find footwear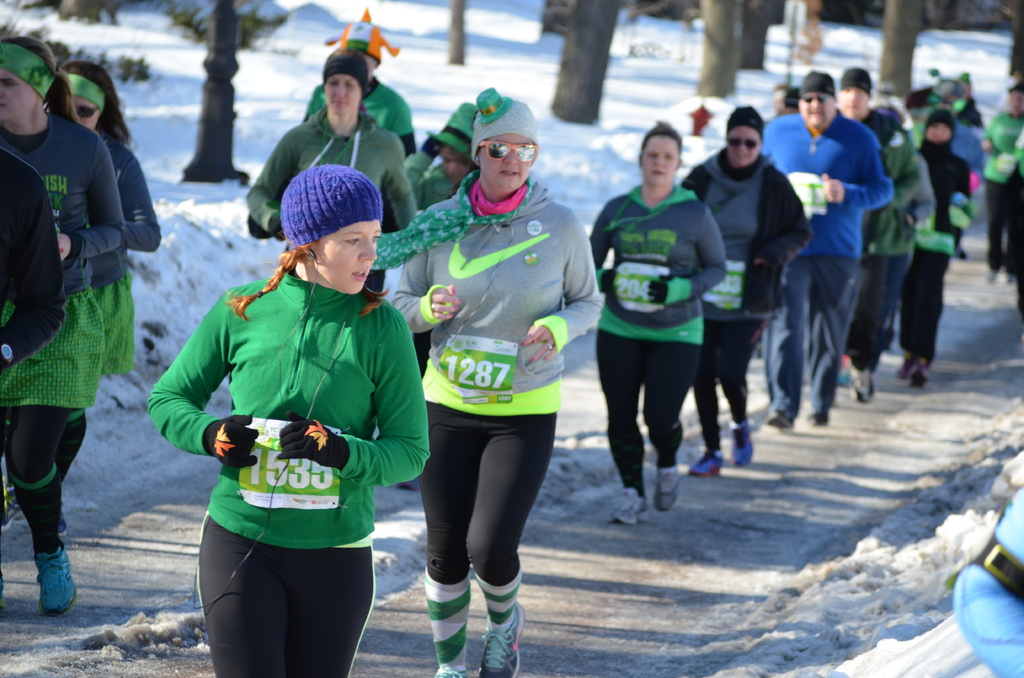
pyautogui.locateOnScreen(612, 478, 646, 526)
